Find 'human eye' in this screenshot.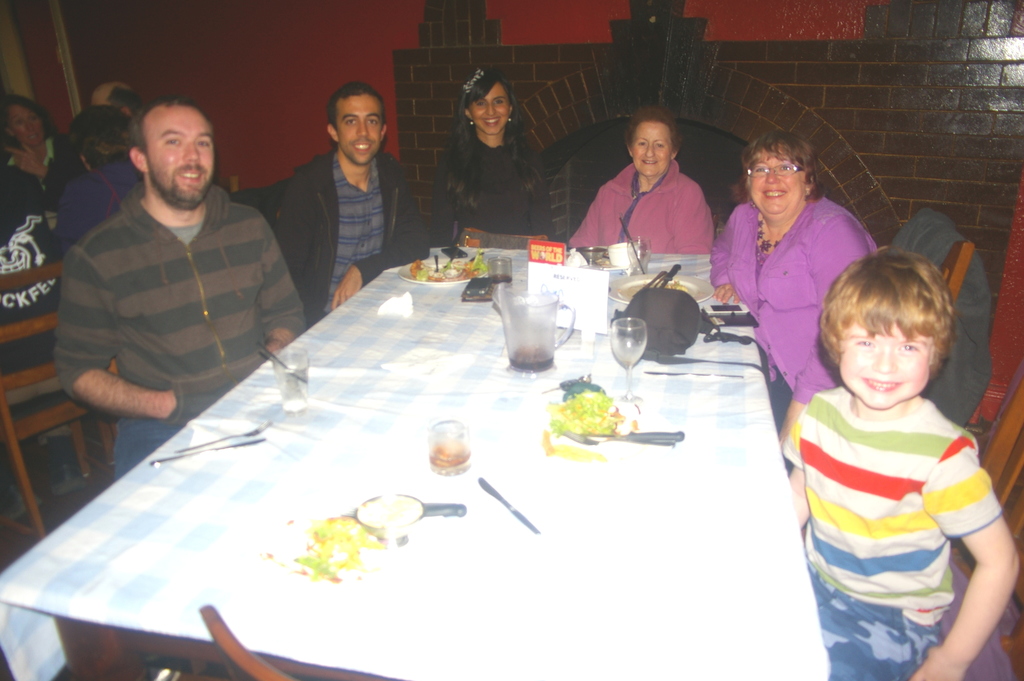
The bounding box for 'human eye' is <box>194,136,211,151</box>.
